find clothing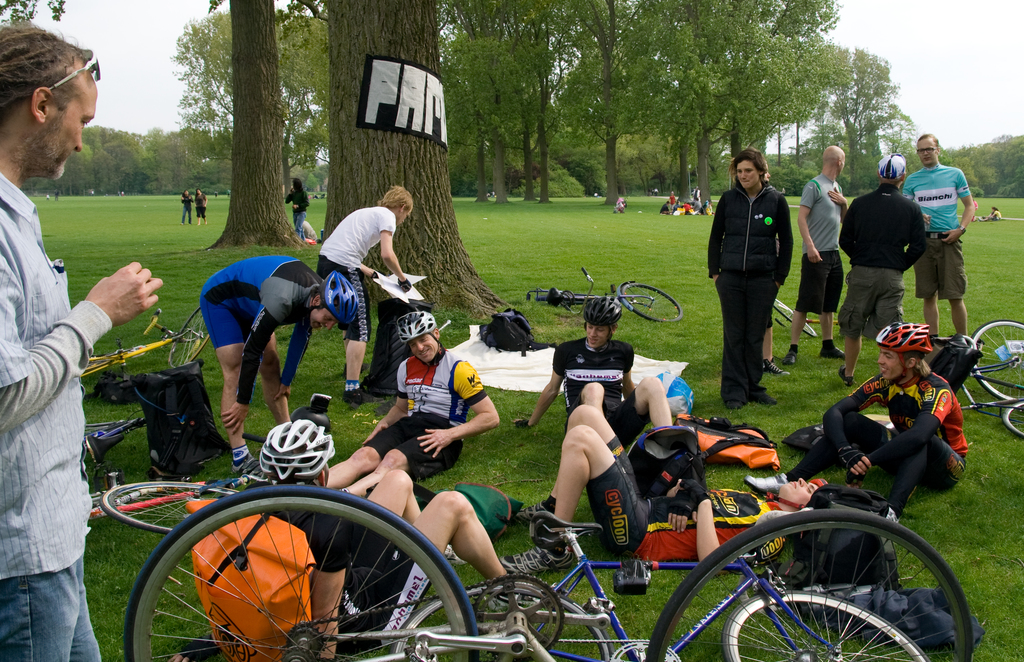
<region>195, 193, 213, 213</region>
